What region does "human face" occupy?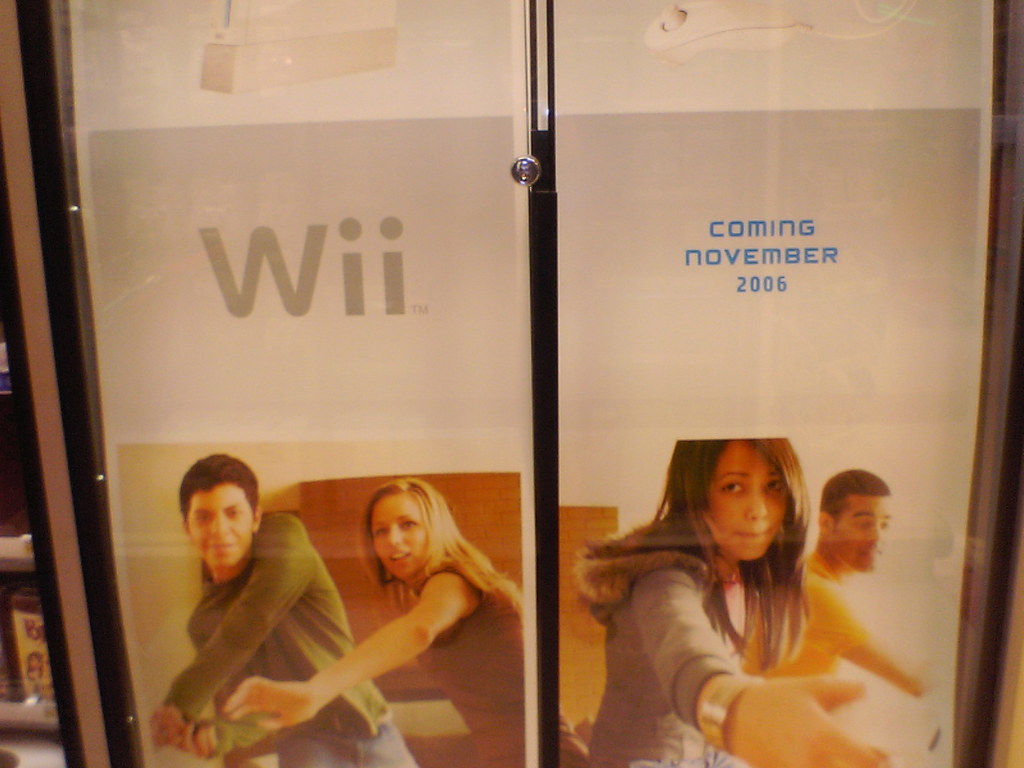
[left=704, top=440, right=790, bottom=561].
